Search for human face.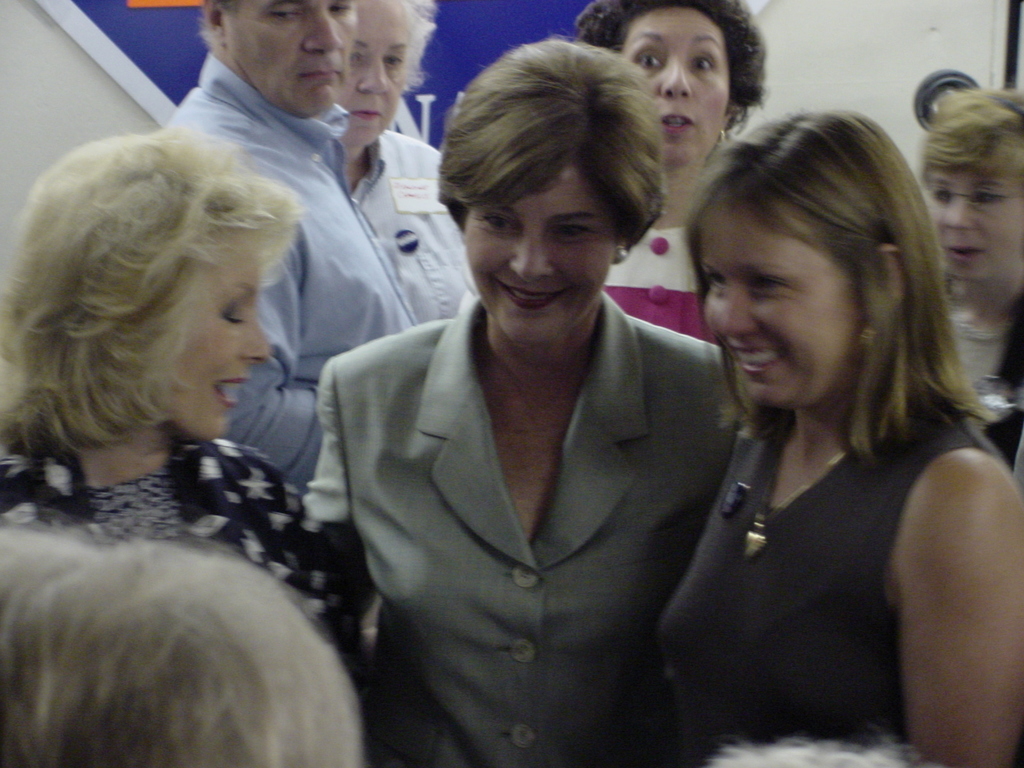
Found at (335, 8, 411, 148).
